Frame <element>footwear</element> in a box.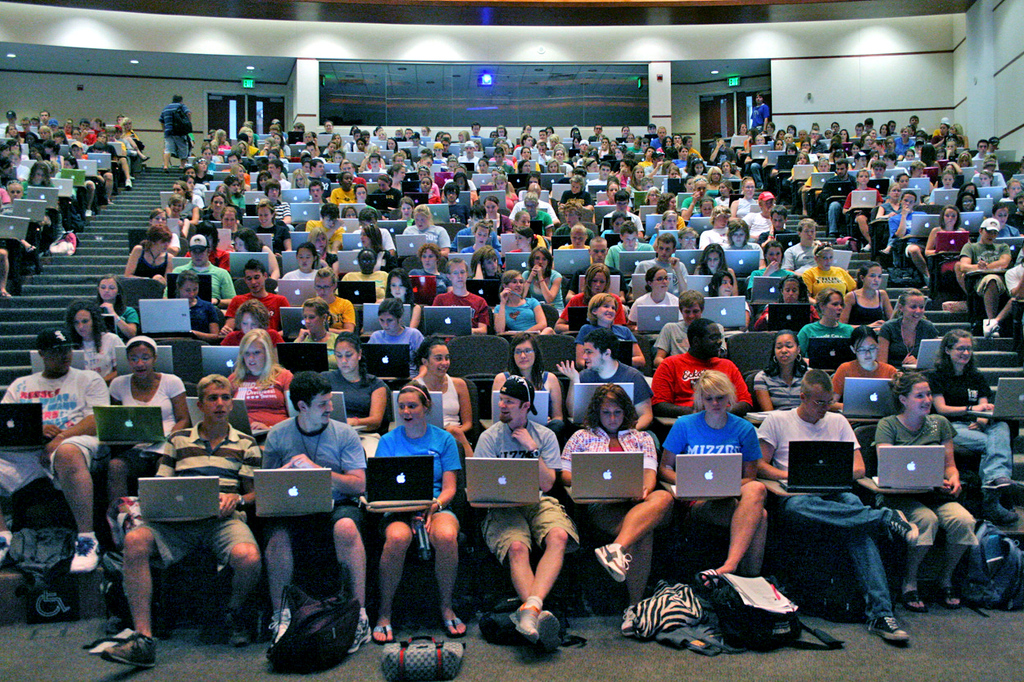
crop(990, 506, 1022, 526).
